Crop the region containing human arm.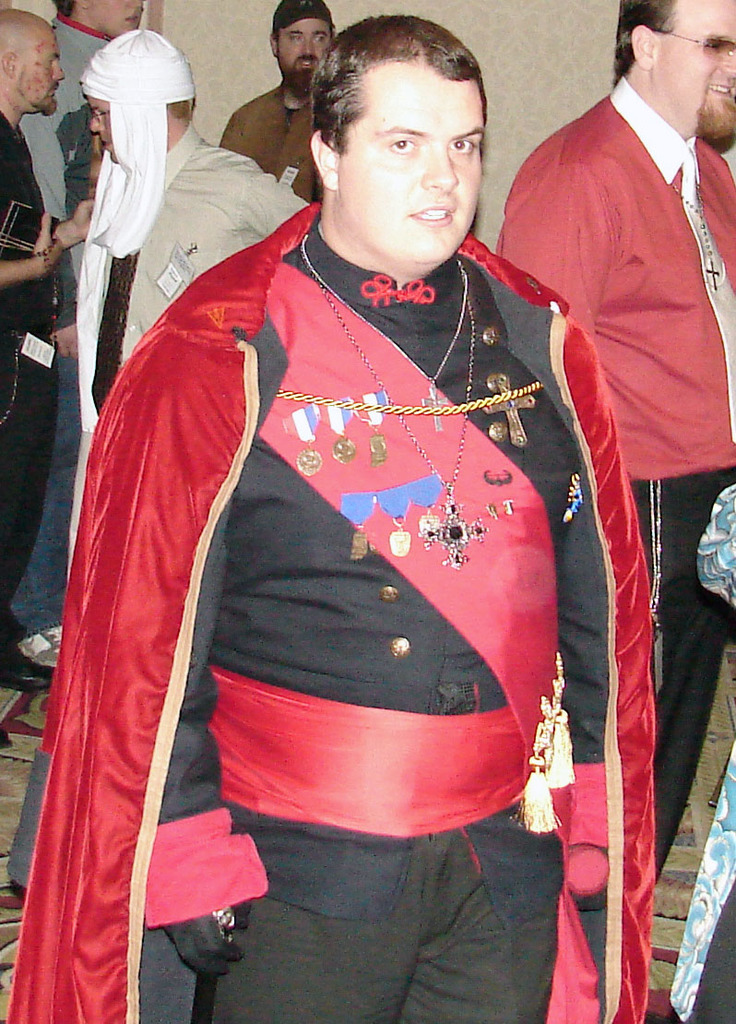
Crop region: region(29, 30, 71, 254).
